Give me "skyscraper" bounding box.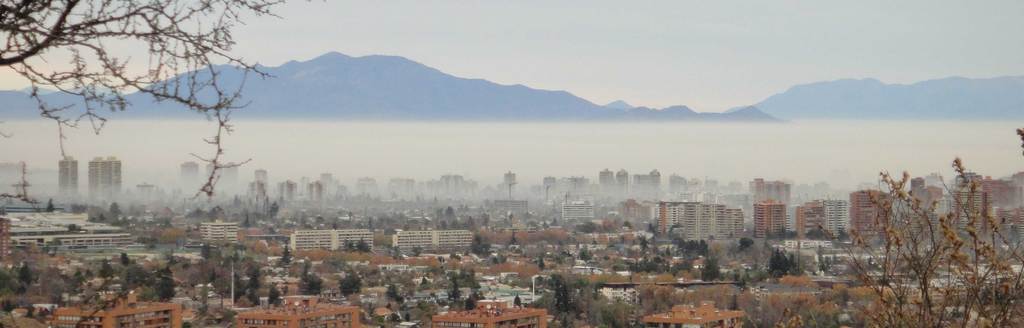
rect(88, 159, 125, 207).
